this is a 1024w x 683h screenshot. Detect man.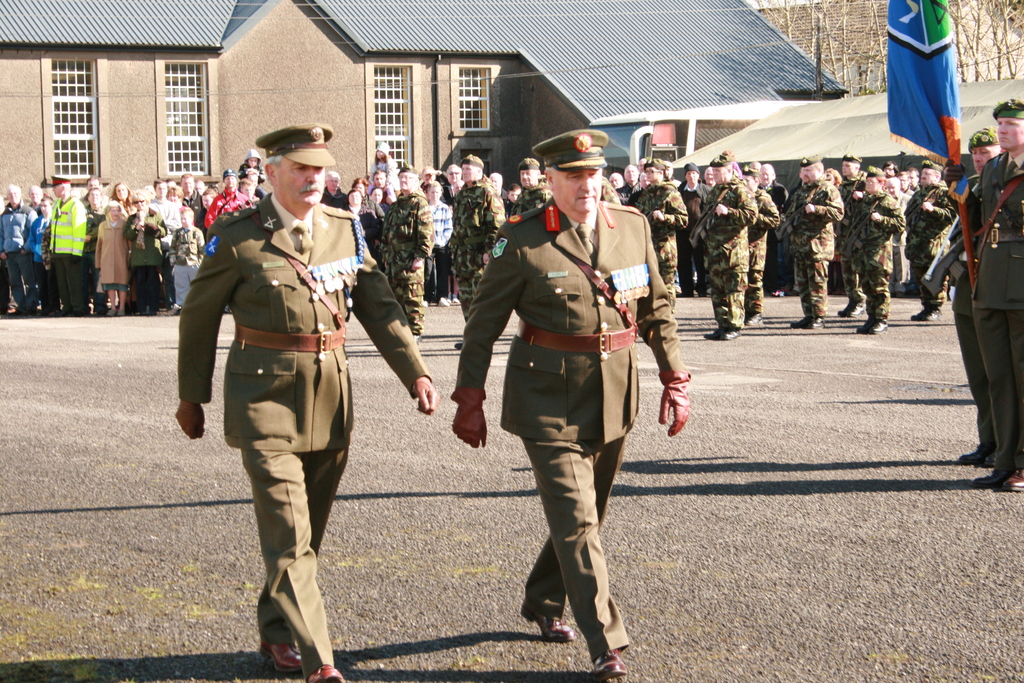
bbox(954, 129, 999, 468).
